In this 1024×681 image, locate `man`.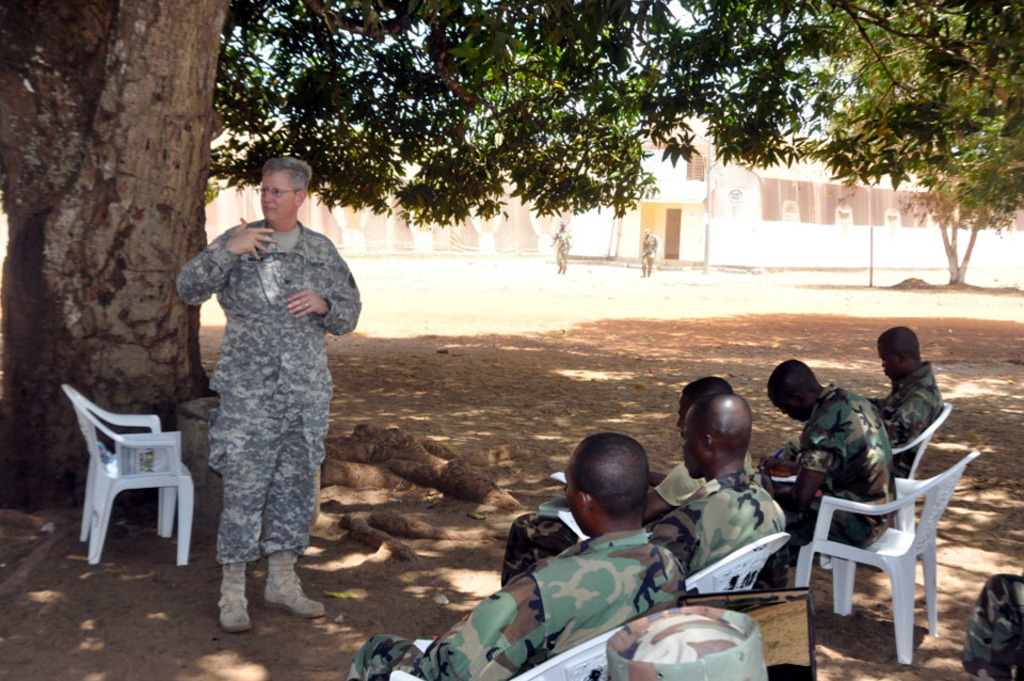
Bounding box: rect(864, 323, 944, 478).
